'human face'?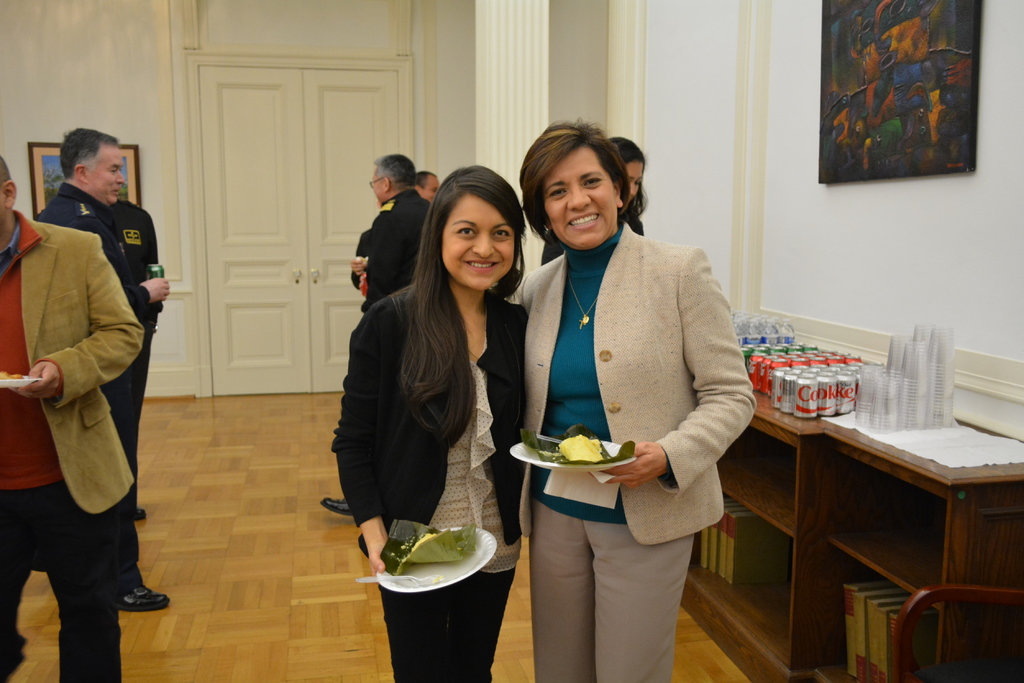
625/165/643/200
